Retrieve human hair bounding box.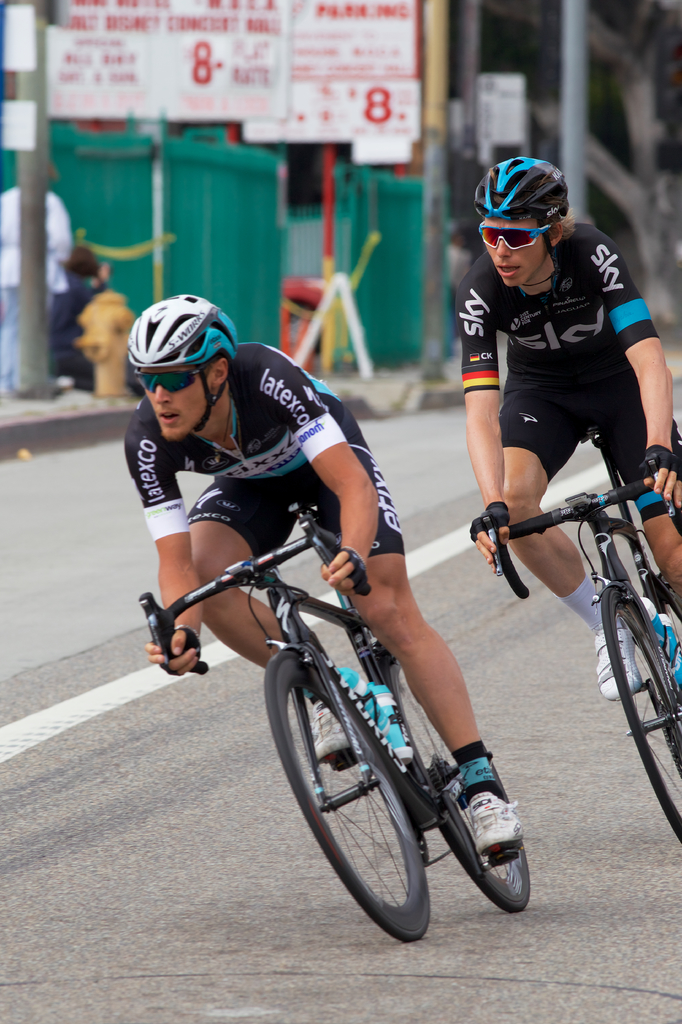
Bounding box: (x1=195, y1=357, x2=232, y2=381).
